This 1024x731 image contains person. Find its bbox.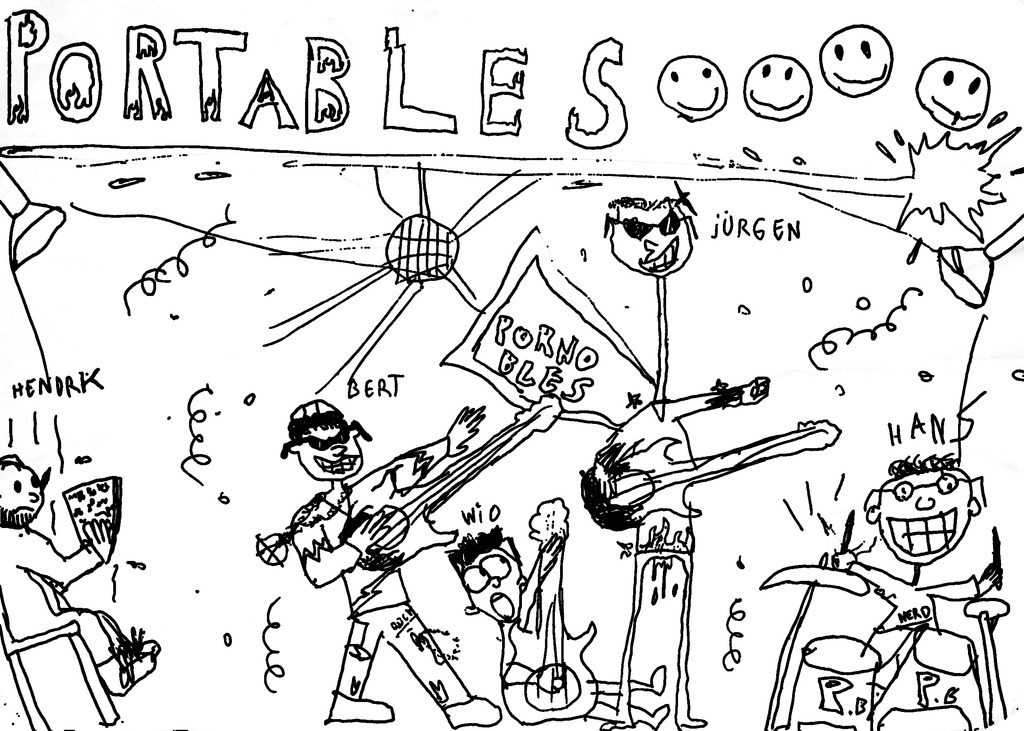
region(0, 440, 152, 712).
